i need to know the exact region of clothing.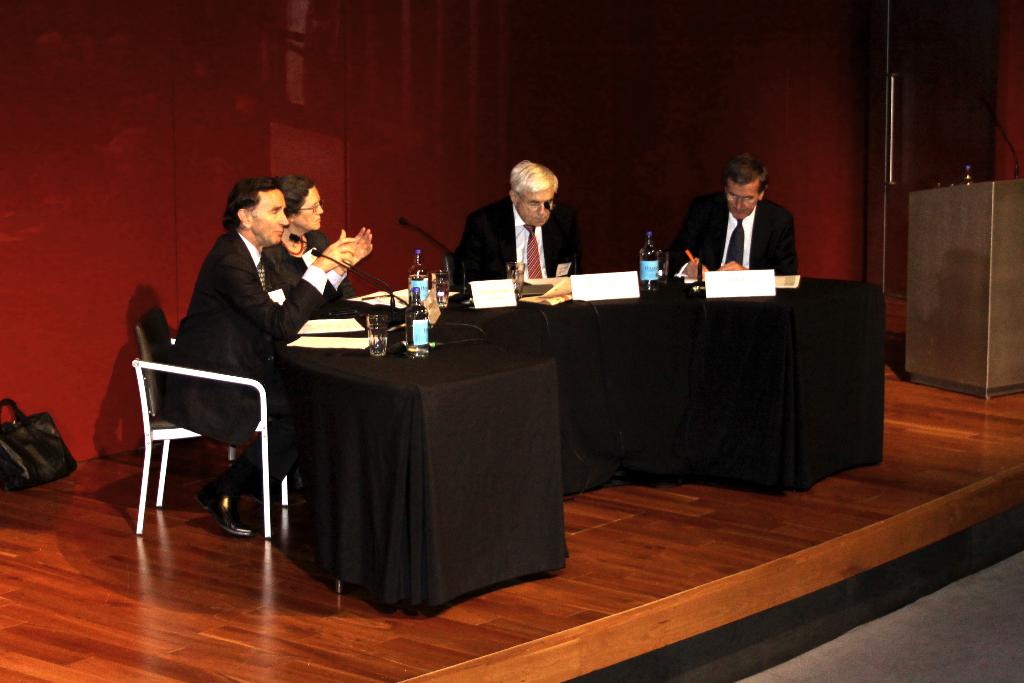
Region: pyautogui.locateOnScreen(175, 231, 345, 498).
